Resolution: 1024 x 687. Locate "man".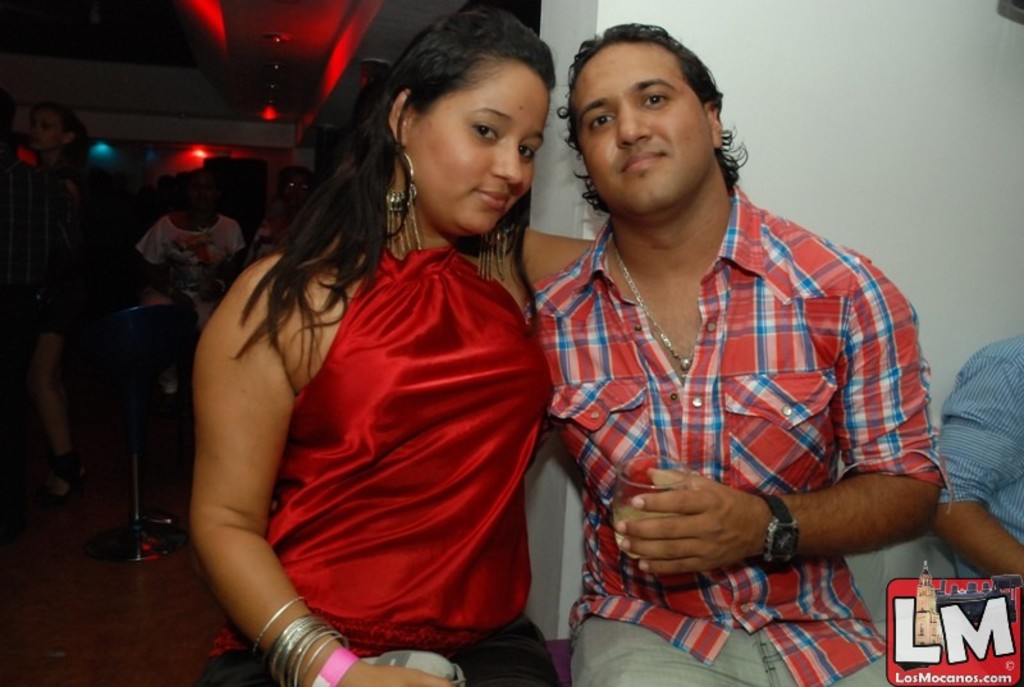
box(520, 32, 941, 659).
